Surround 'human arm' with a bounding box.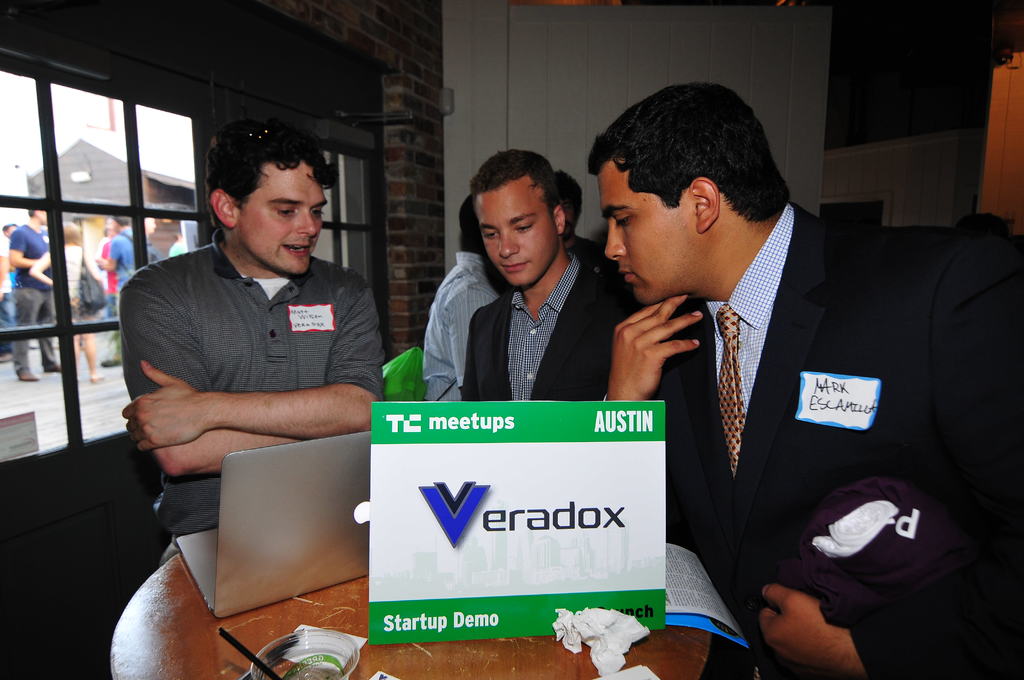
(605, 287, 711, 404).
